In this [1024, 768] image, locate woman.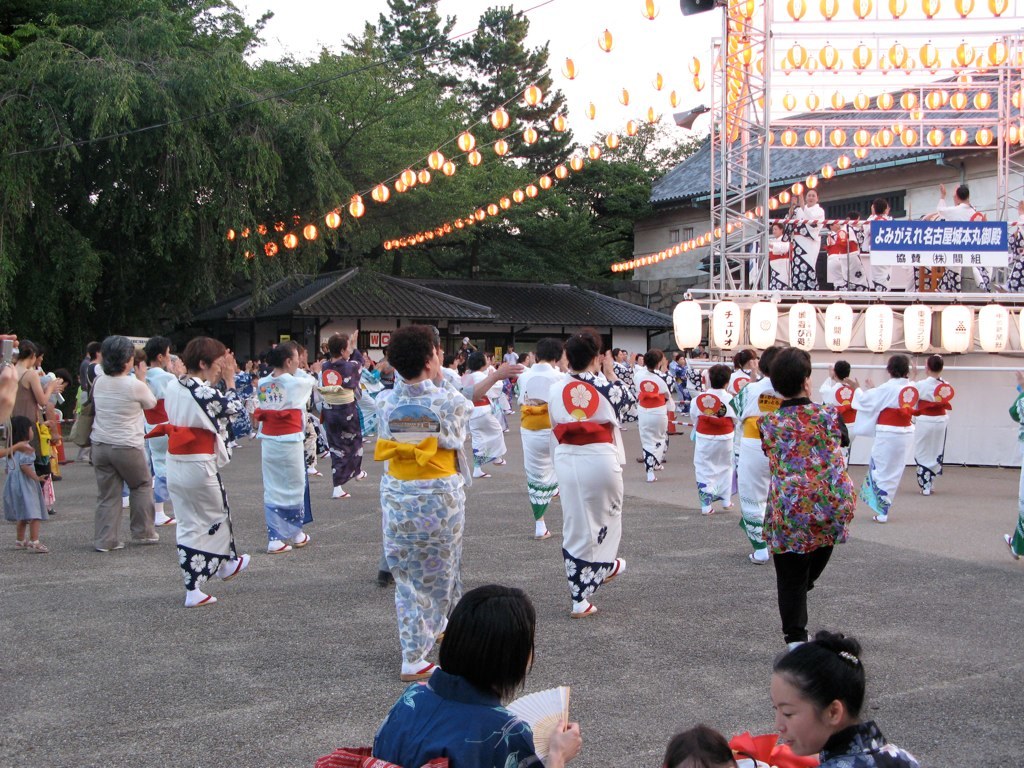
Bounding box: box=[754, 347, 859, 647].
